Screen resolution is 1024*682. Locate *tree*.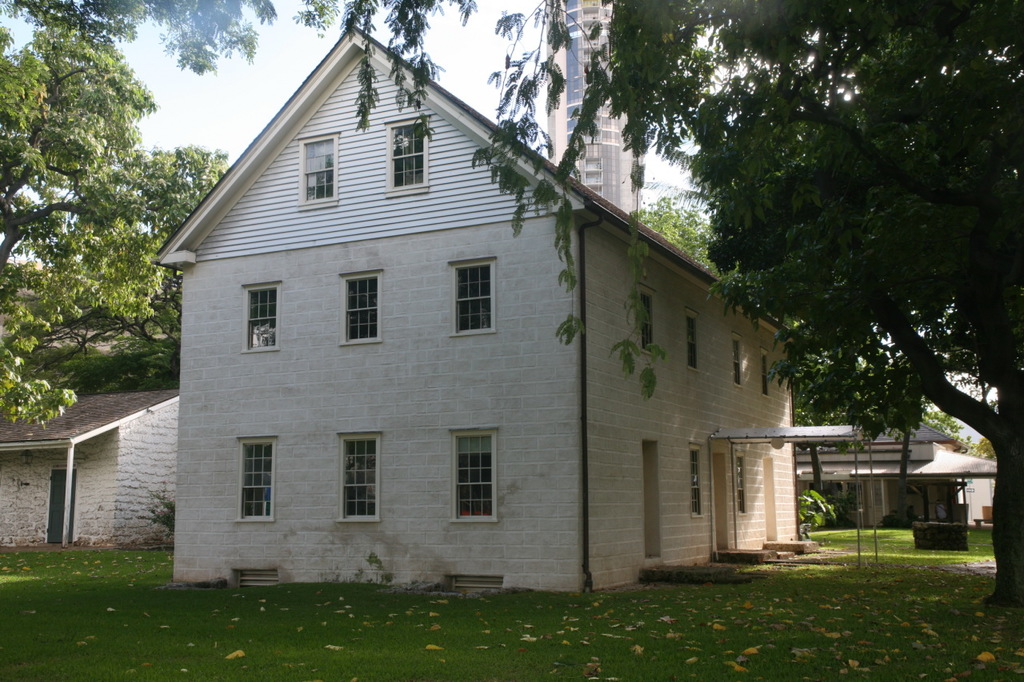
BBox(0, 0, 346, 84).
